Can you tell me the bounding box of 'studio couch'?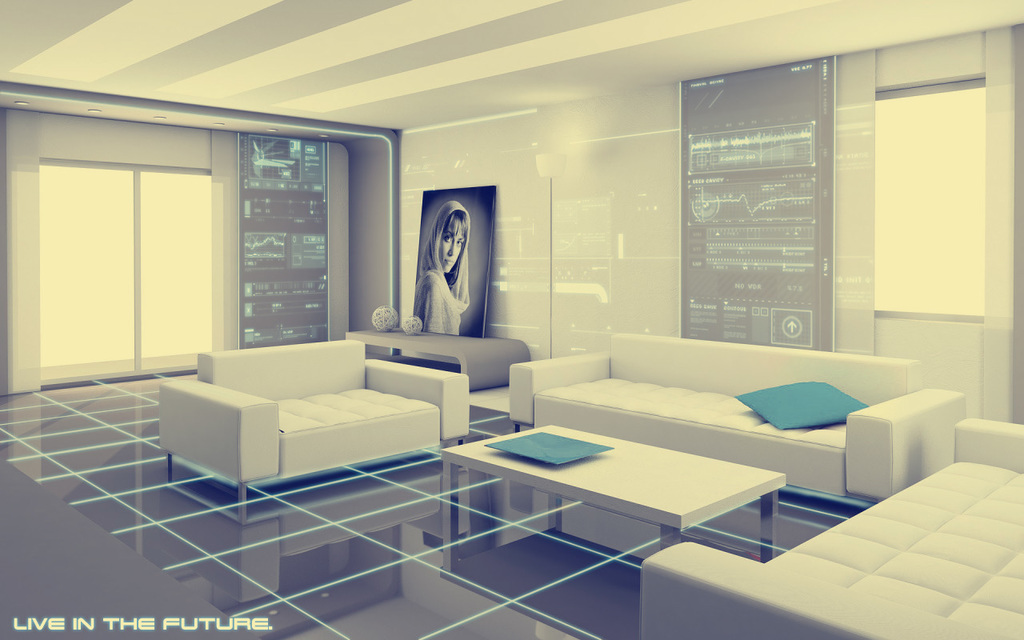
x1=503 y1=322 x2=960 y2=511.
